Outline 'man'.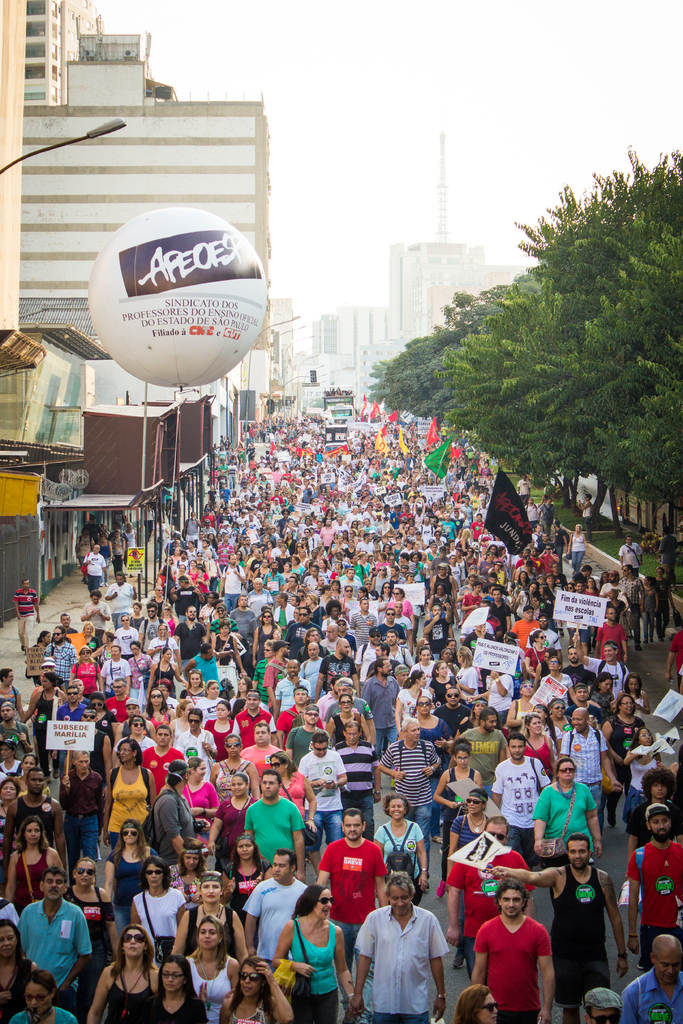
Outline: Rect(626, 932, 682, 1023).
